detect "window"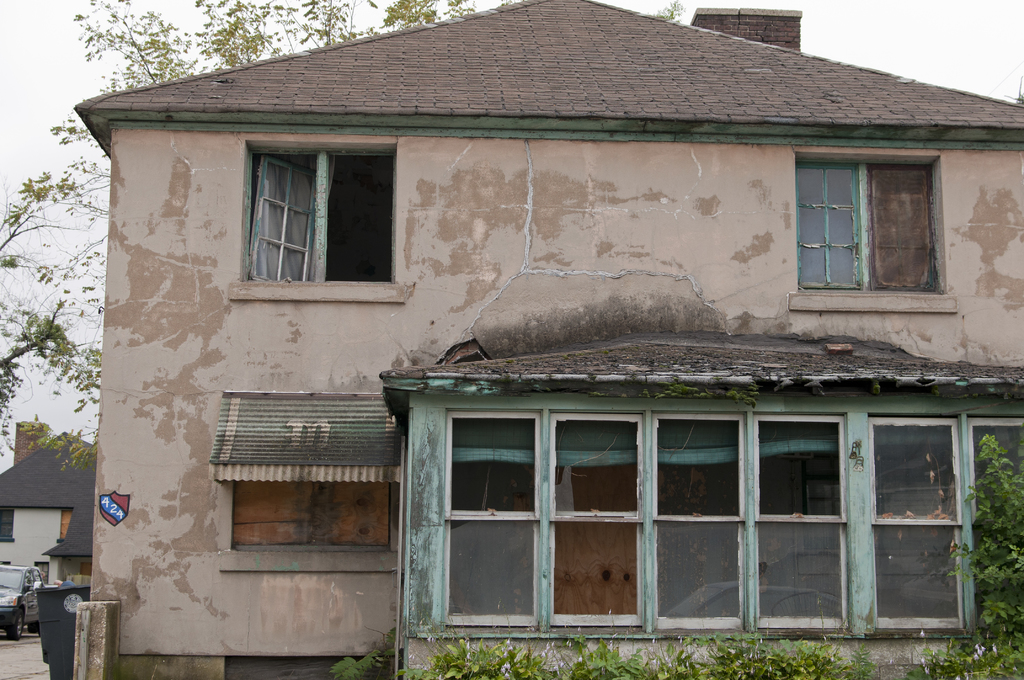
left=783, top=151, right=965, bottom=312
